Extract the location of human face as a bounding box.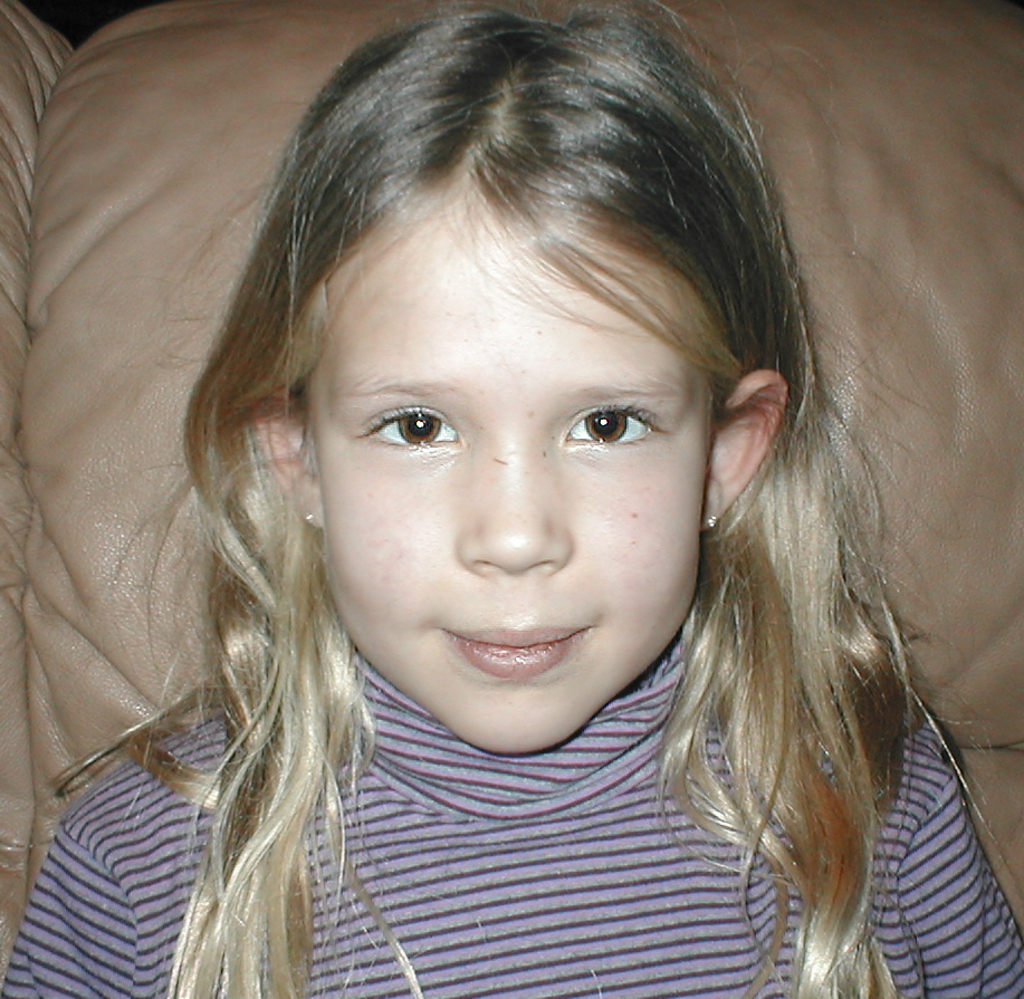
[317,196,707,755].
